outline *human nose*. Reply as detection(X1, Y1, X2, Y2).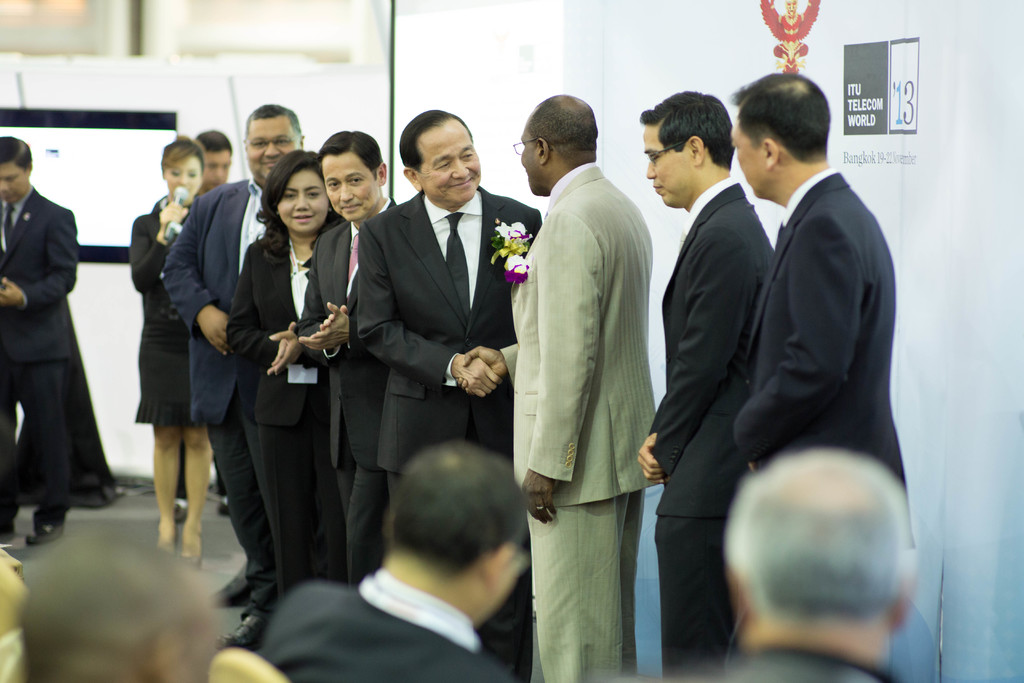
detection(262, 142, 280, 161).
